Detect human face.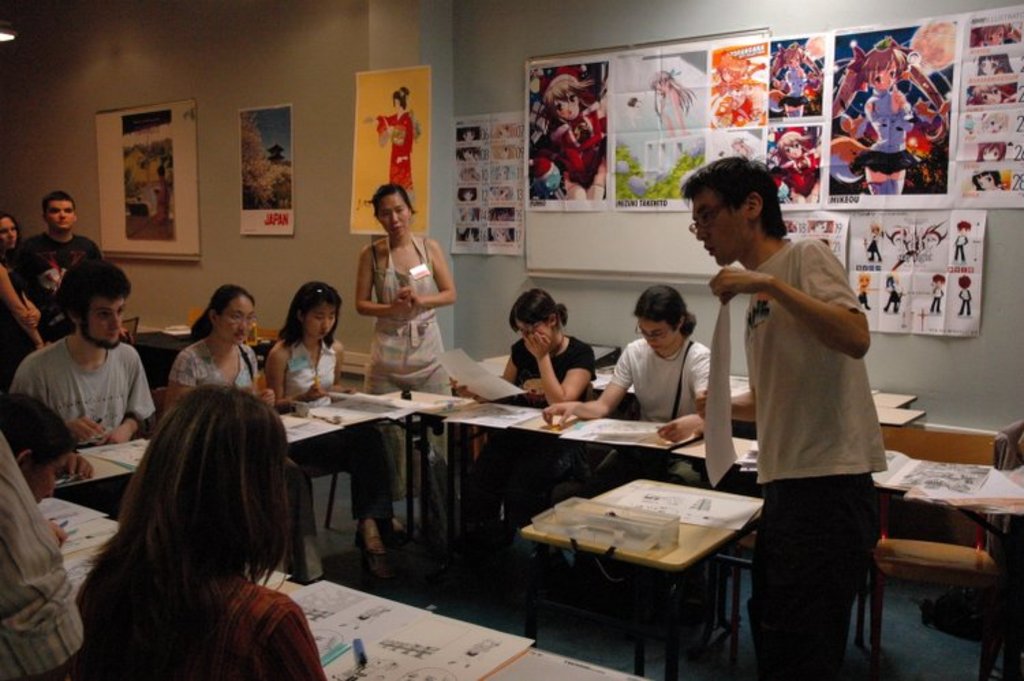
Detected at Rect(984, 145, 1001, 161).
